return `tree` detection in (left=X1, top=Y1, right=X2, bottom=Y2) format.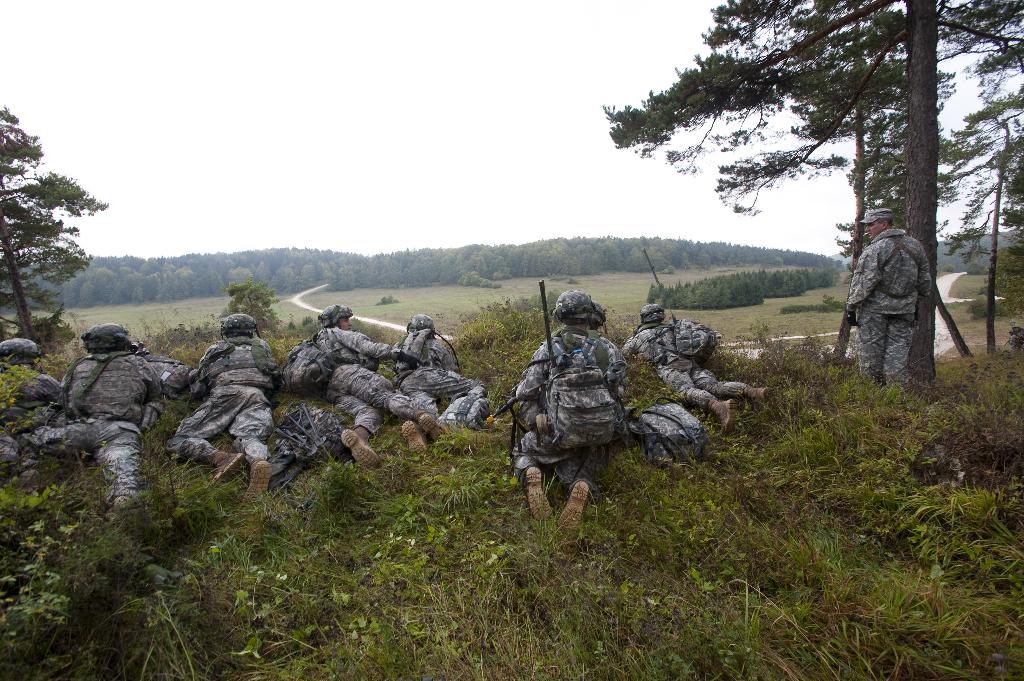
(left=659, top=0, right=979, bottom=389).
